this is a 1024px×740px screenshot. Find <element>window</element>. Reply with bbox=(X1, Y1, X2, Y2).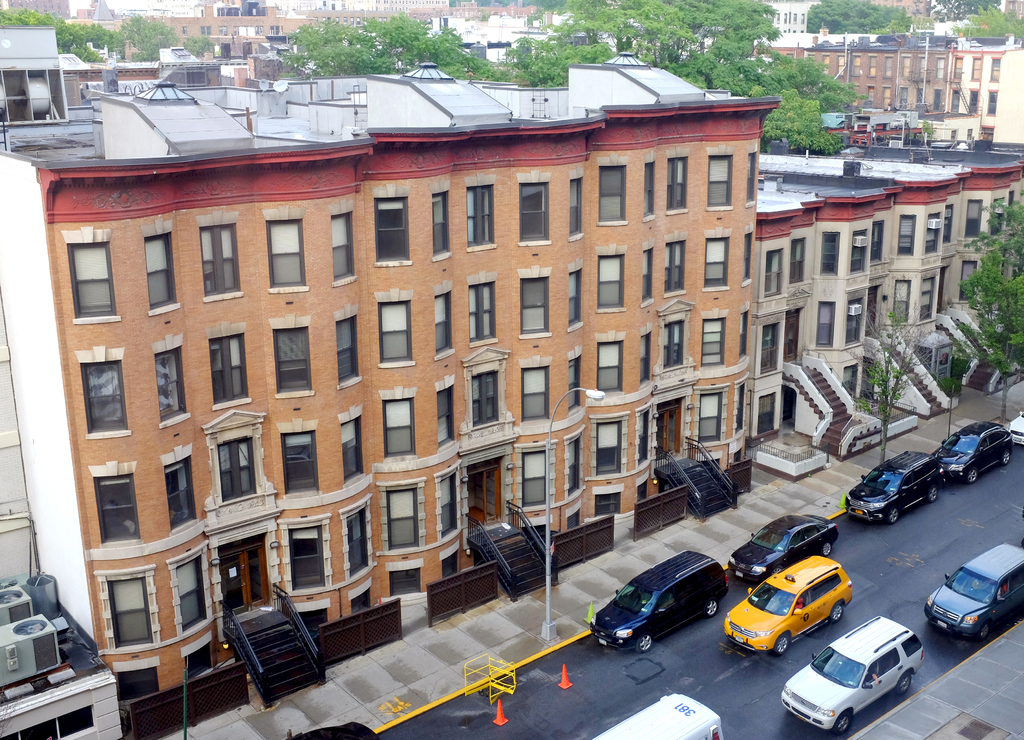
bbox=(164, 559, 214, 622).
